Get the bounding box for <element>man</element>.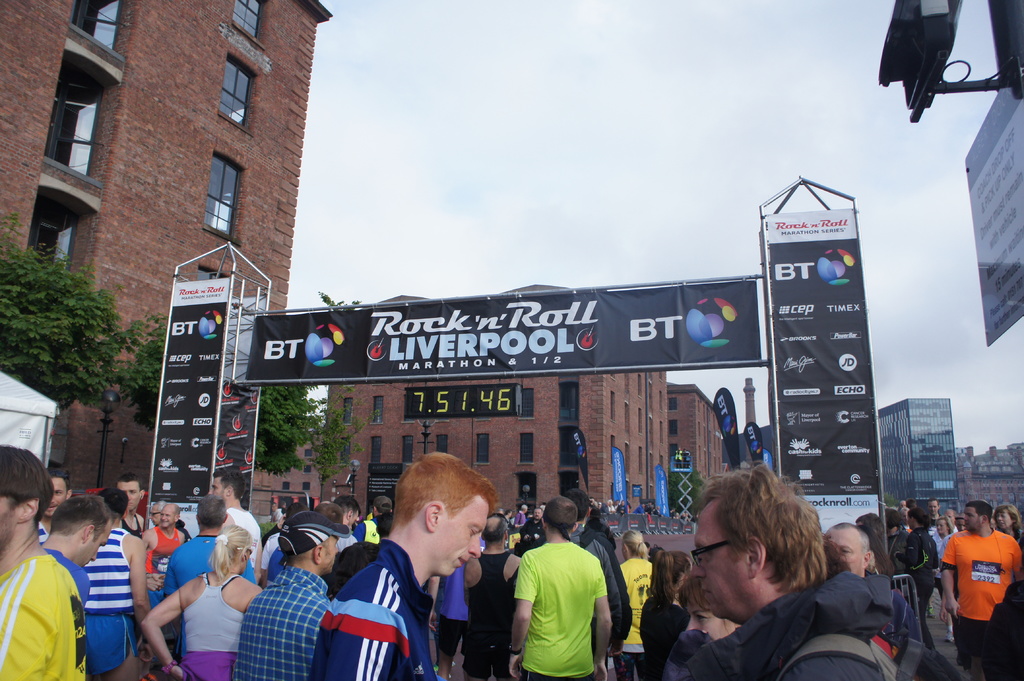
box=[35, 463, 68, 544].
